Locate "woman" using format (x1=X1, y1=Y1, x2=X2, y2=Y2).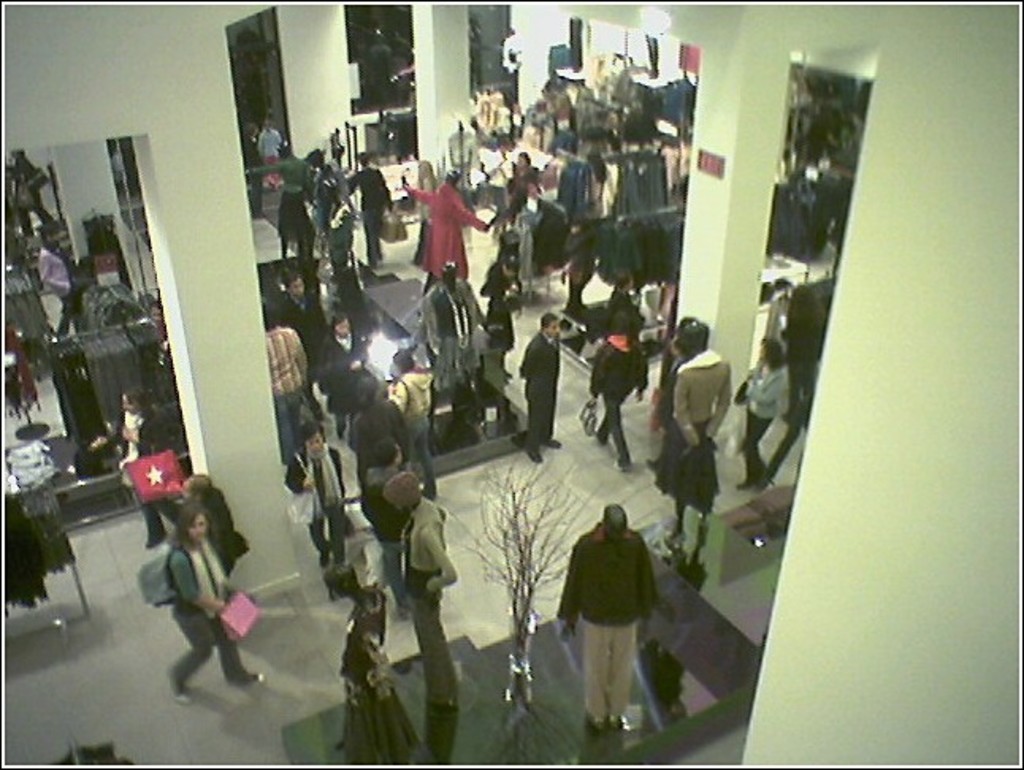
(x1=279, y1=418, x2=347, y2=570).
